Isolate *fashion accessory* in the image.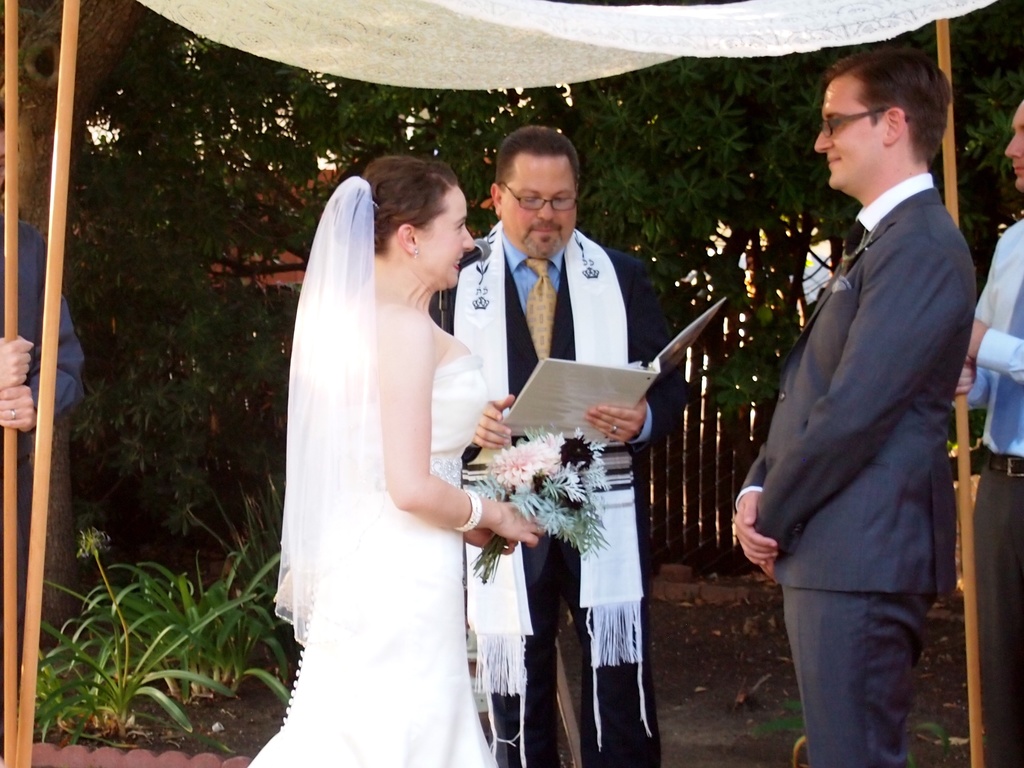
Isolated region: 455 486 483 532.
